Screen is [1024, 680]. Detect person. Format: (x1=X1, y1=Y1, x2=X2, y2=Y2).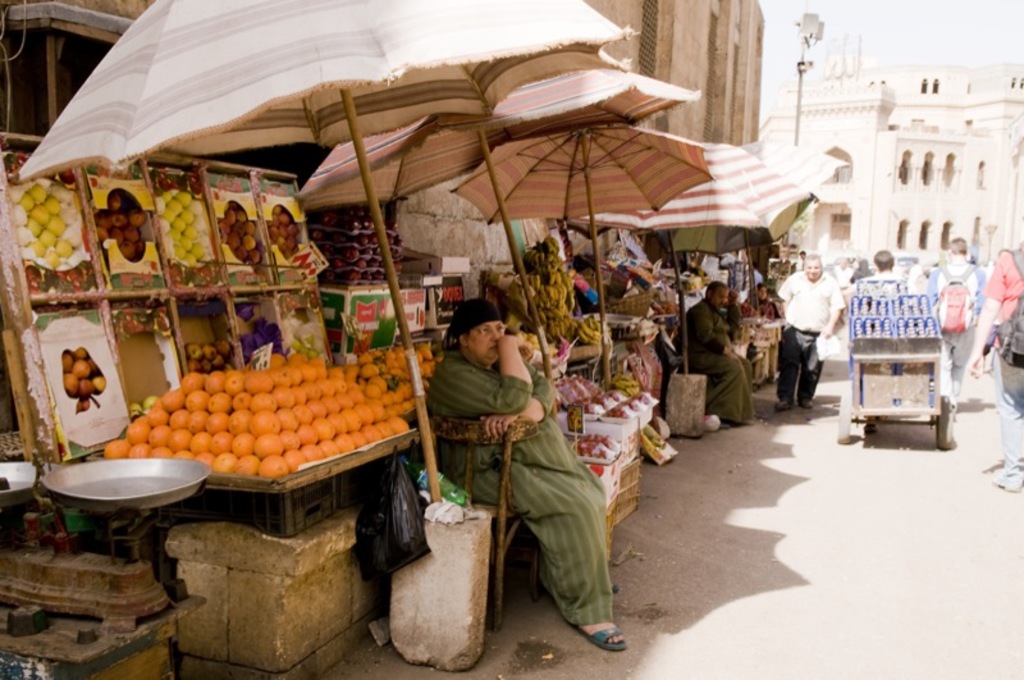
(x1=428, y1=295, x2=627, y2=657).
